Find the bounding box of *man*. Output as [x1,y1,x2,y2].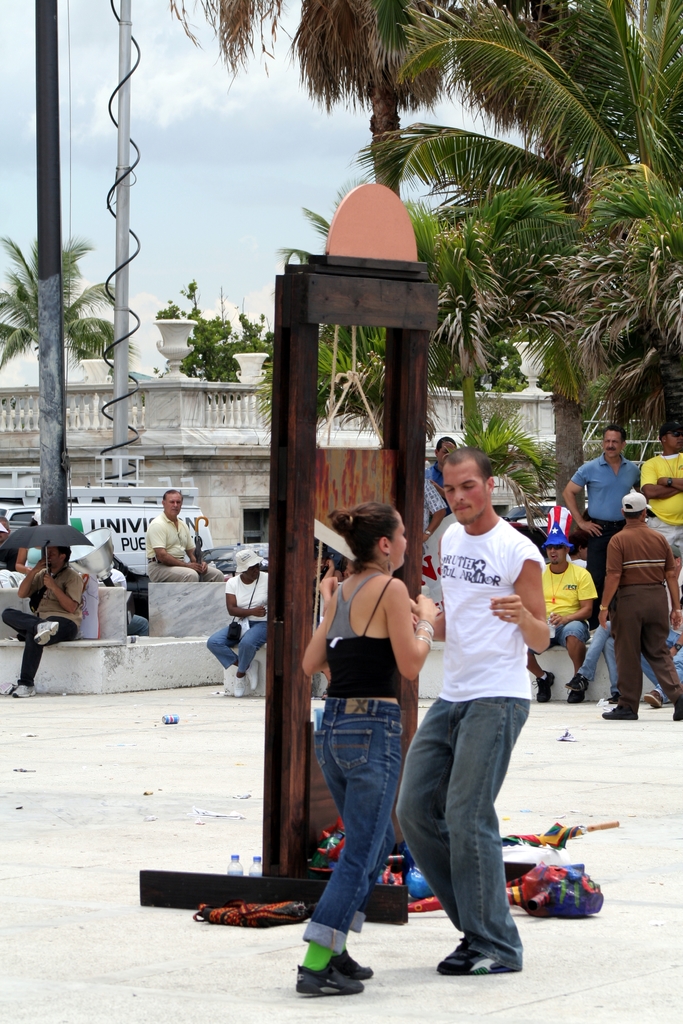
[422,435,456,527].
